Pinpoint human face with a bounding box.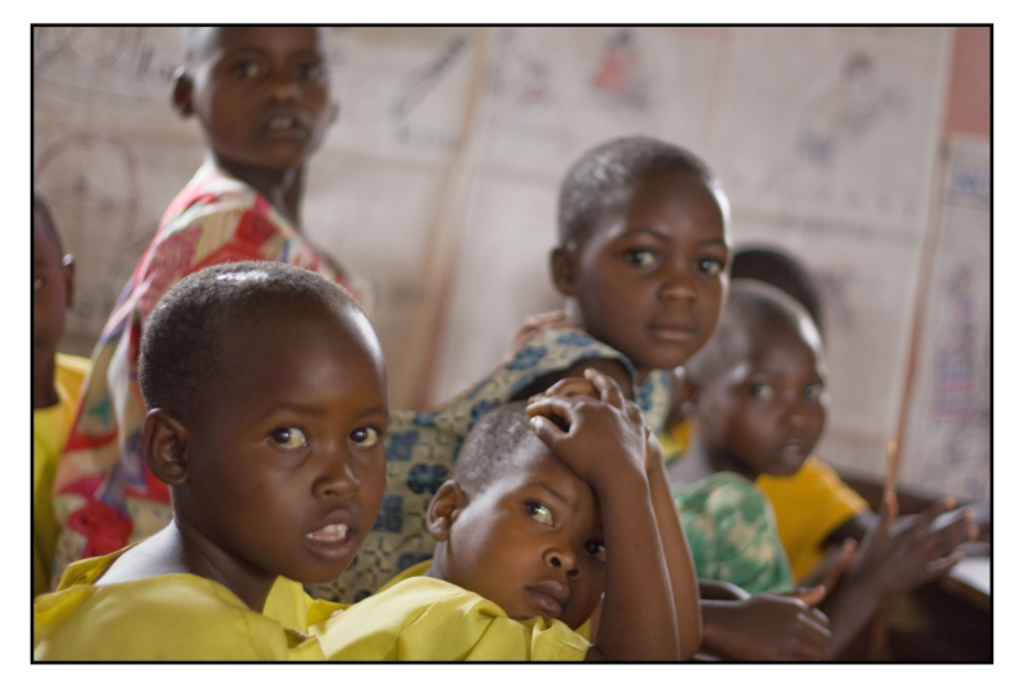
detection(454, 440, 605, 634).
